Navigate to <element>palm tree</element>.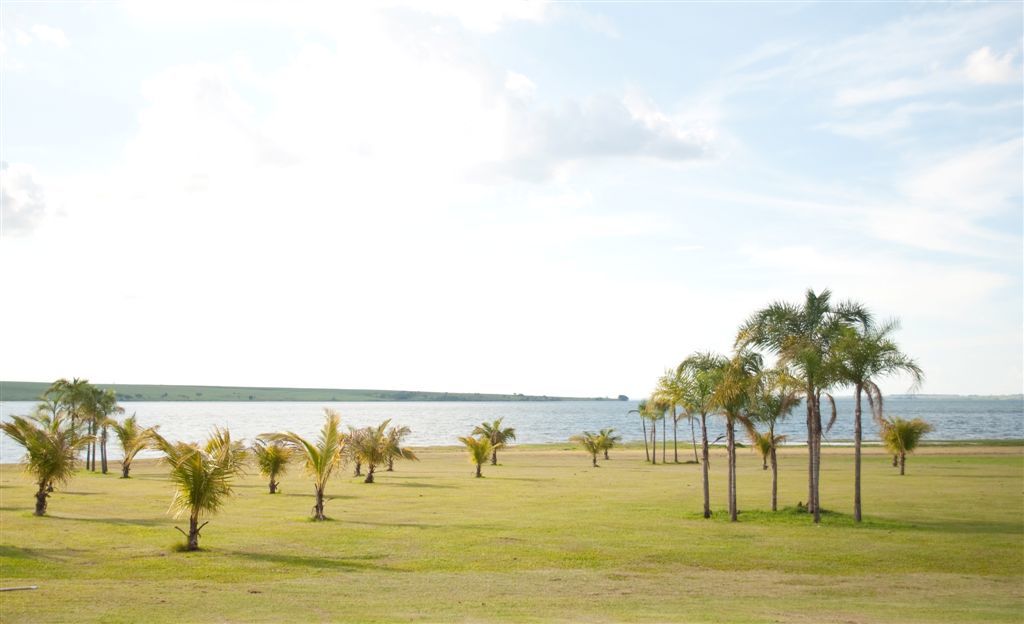
Navigation target: {"left": 648, "top": 379, "right": 684, "bottom": 469}.
